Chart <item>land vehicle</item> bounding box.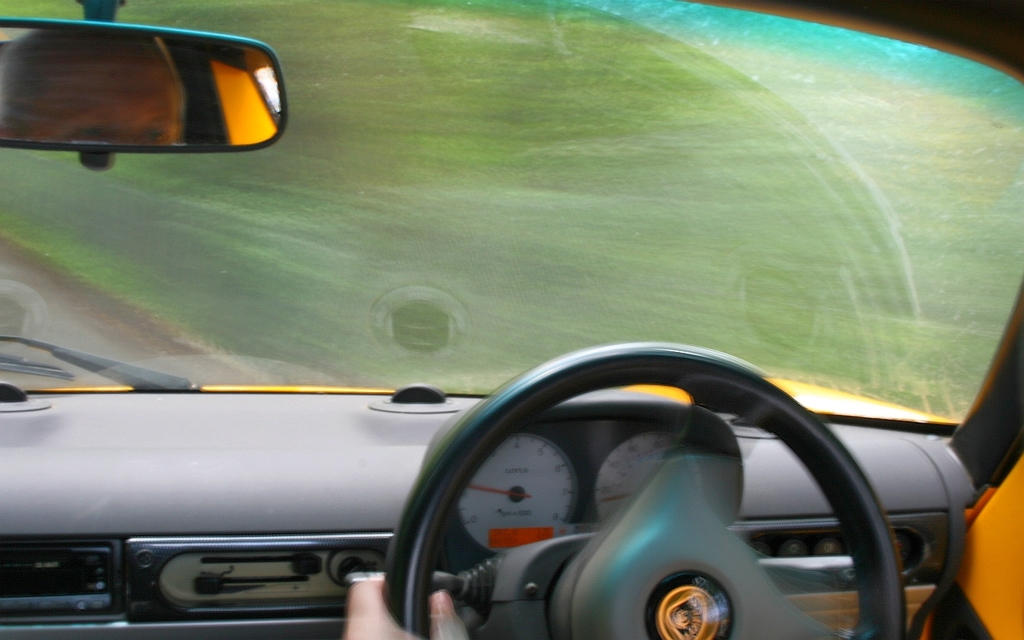
Charted: detection(0, 0, 1023, 639).
